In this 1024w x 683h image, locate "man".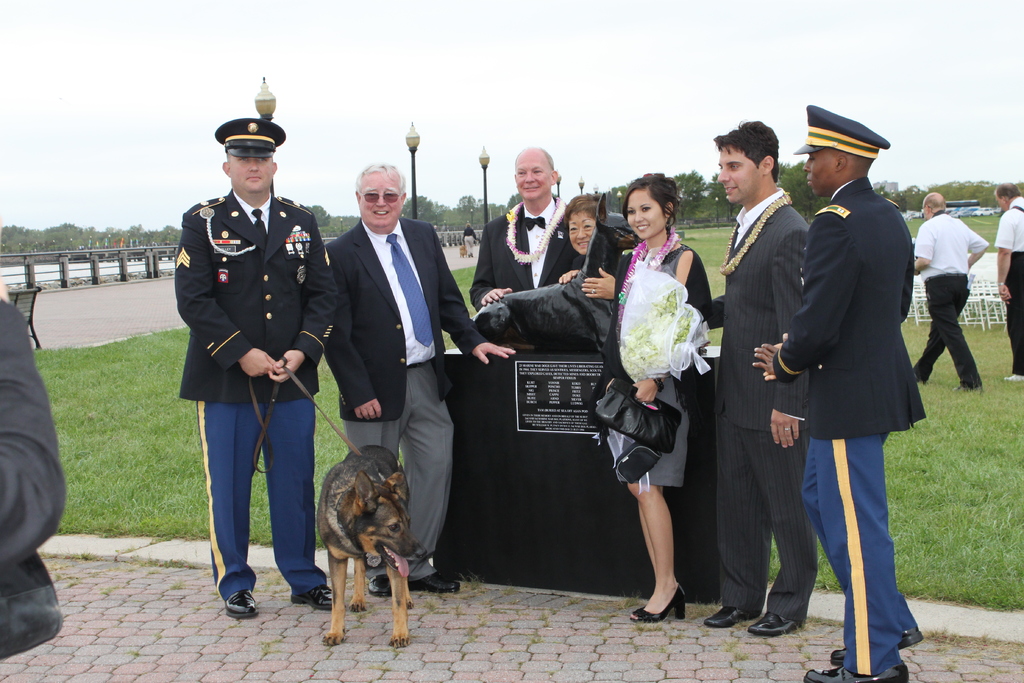
Bounding box: detection(993, 181, 1023, 384).
